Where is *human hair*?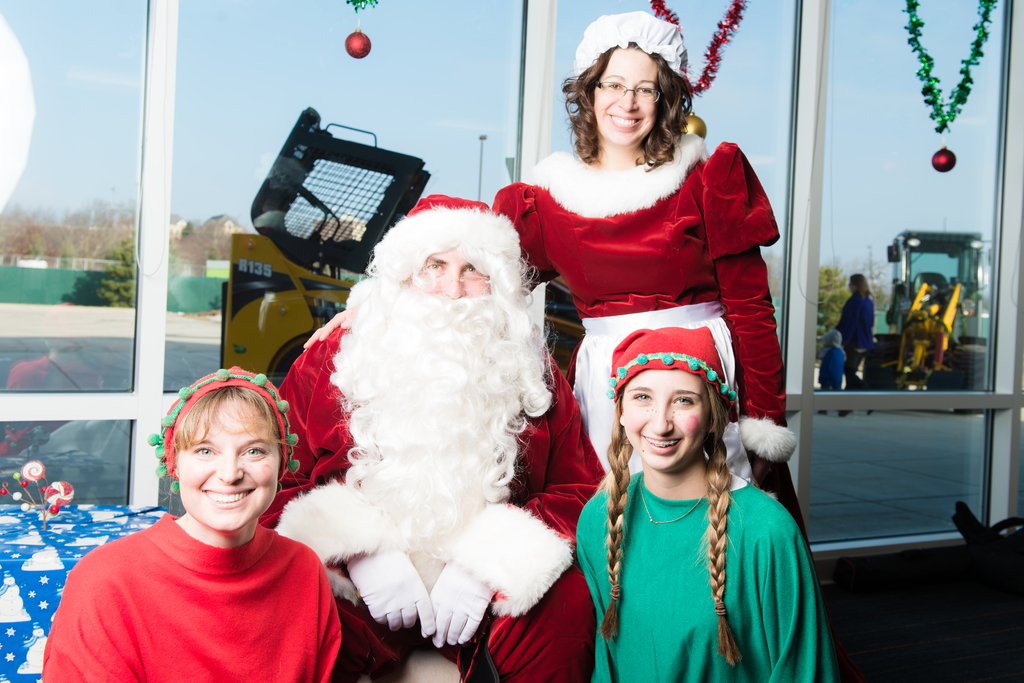
849:271:875:296.
